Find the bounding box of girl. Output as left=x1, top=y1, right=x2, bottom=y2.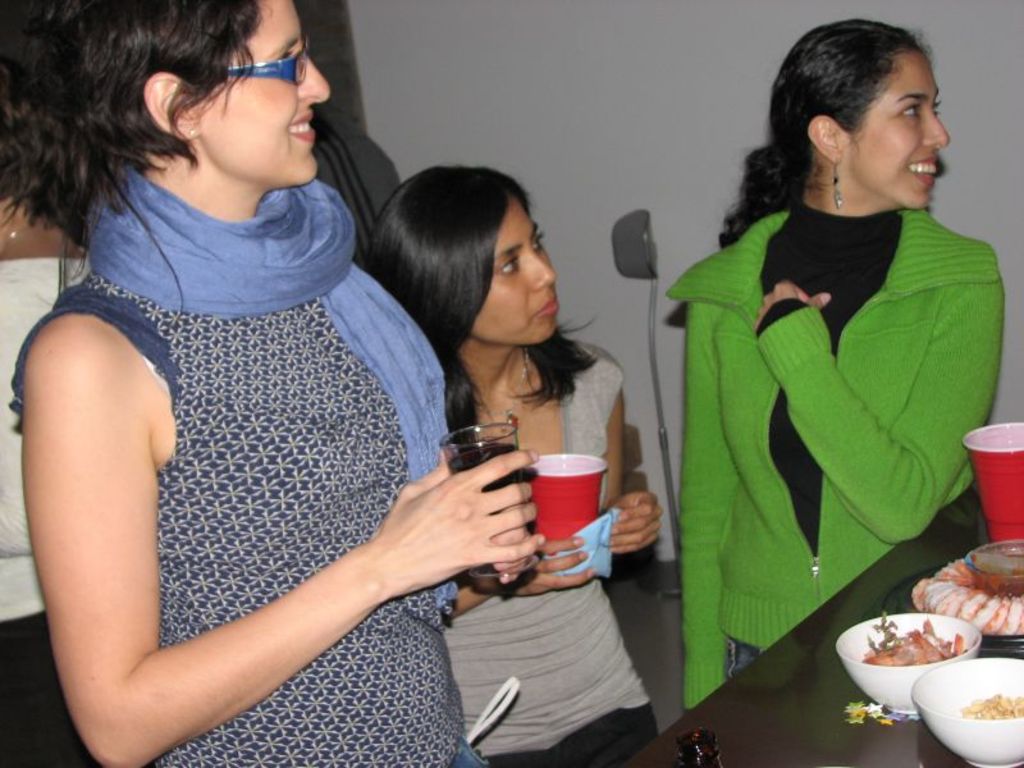
left=349, top=160, right=667, bottom=767.
